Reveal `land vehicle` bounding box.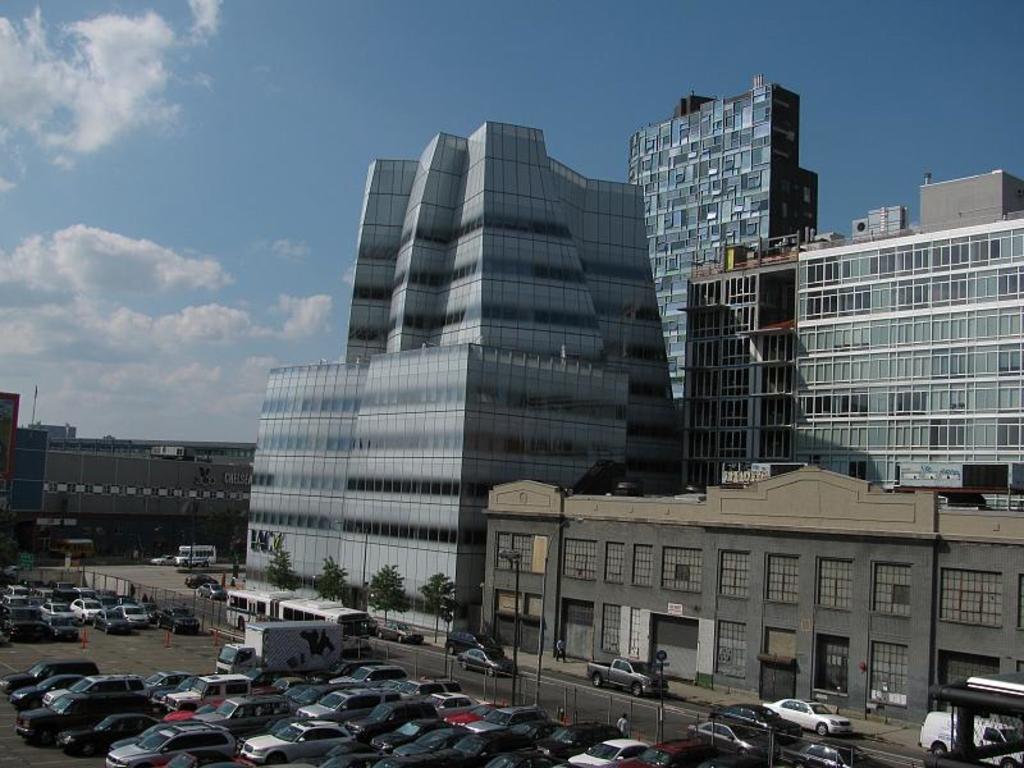
Revealed: box(719, 700, 799, 733).
